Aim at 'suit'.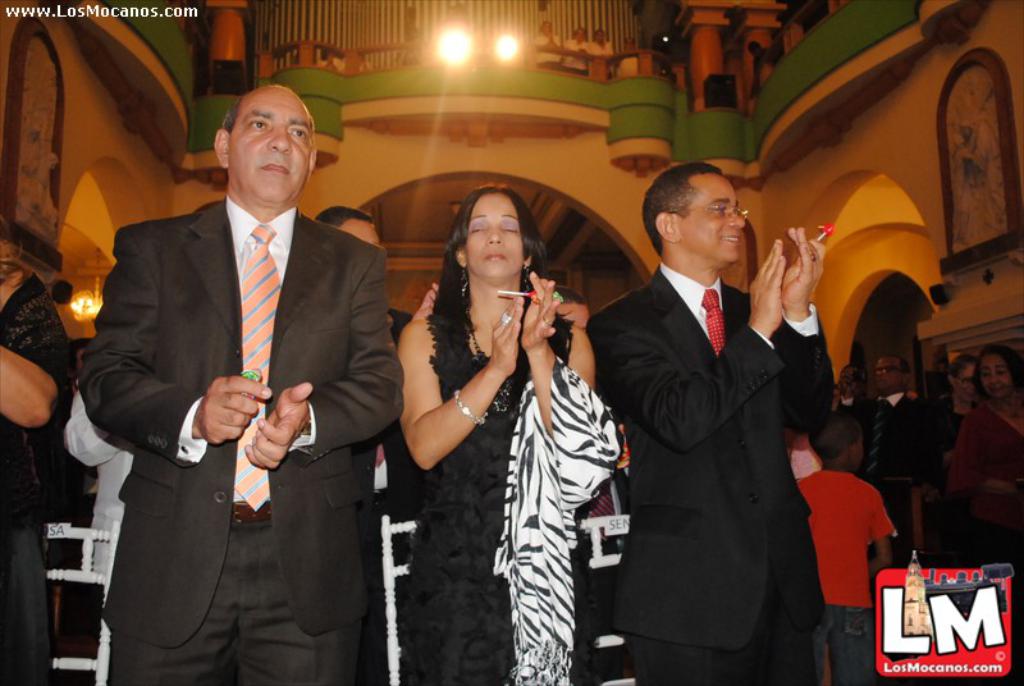
Aimed at left=88, top=99, right=392, bottom=677.
